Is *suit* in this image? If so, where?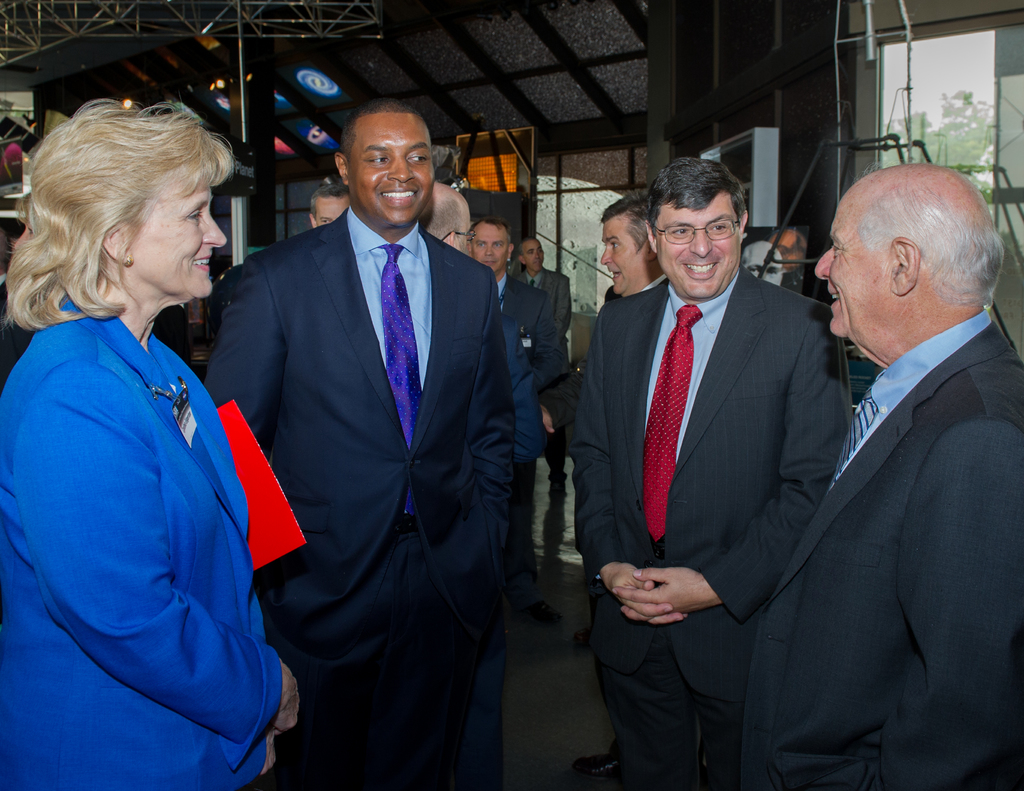
Yes, at box=[204, 204, 515, 790].
